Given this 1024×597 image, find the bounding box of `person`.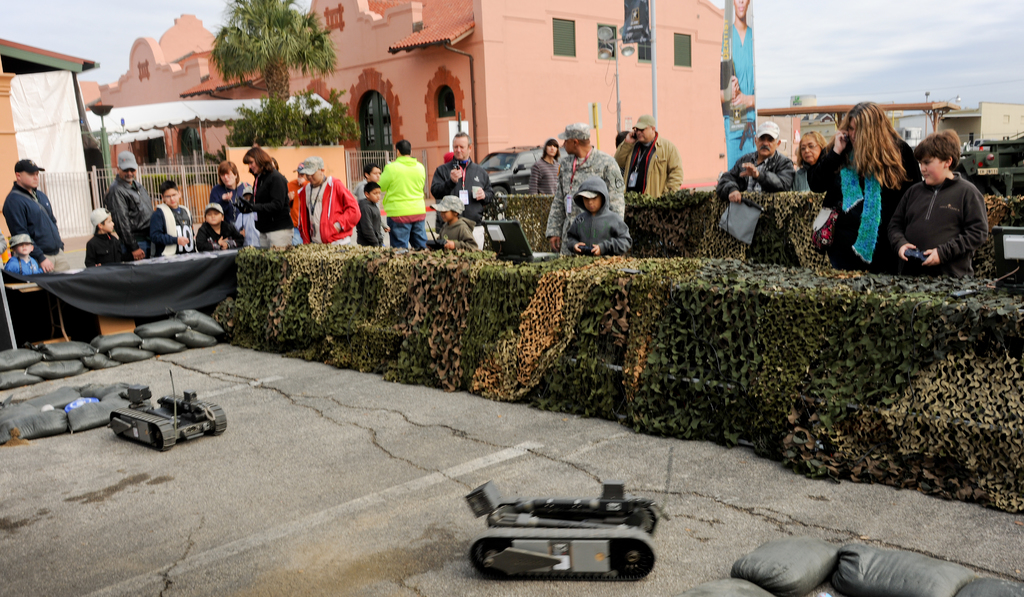
rect(83, 207, 127, 268).
